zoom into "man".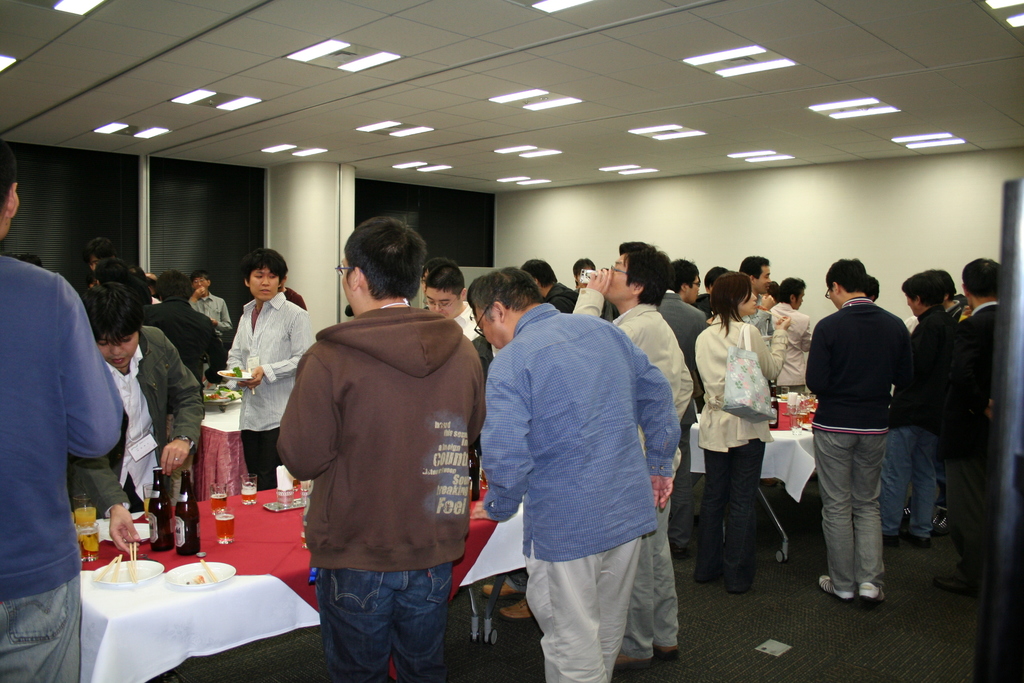
Zoom target: rect(67, 277, 207, 568).
